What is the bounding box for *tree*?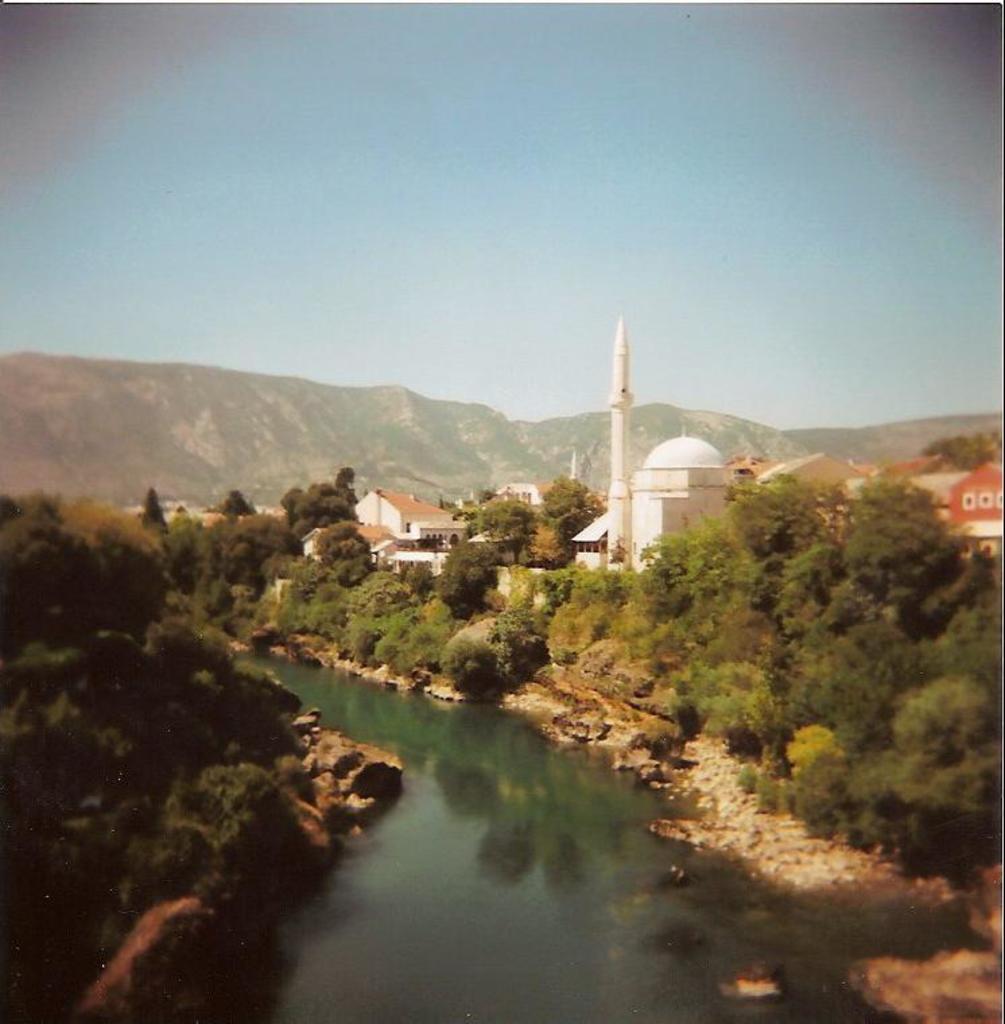
rect(294, 481, 356, 540).
